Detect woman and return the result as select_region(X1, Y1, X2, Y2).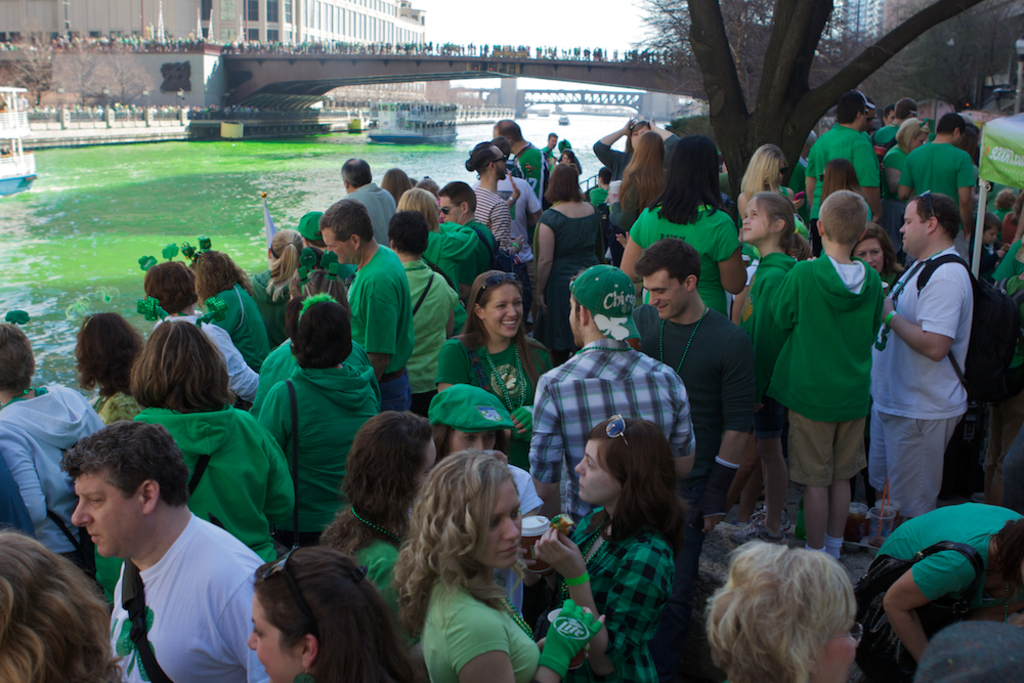
select_region(74, 310, 146, 425).
